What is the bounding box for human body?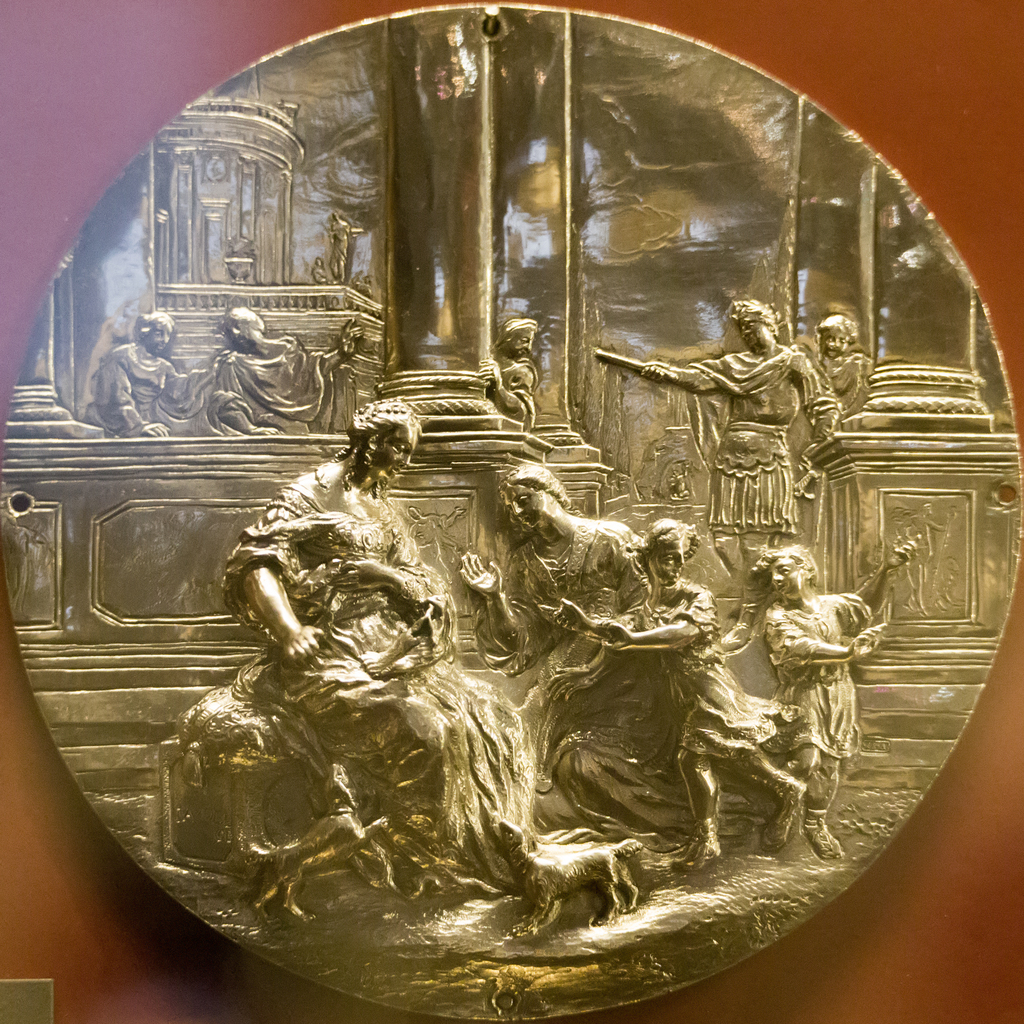
88,304,191,435.
